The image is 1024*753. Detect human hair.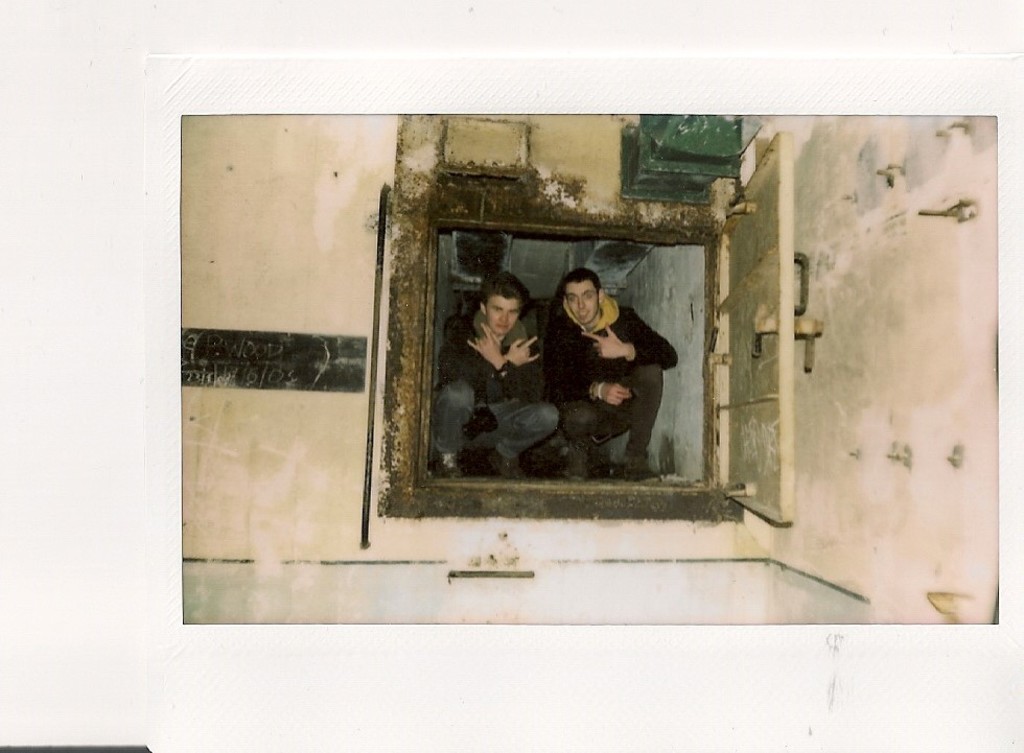
Detection: rect(557, 267, 604, 292).
